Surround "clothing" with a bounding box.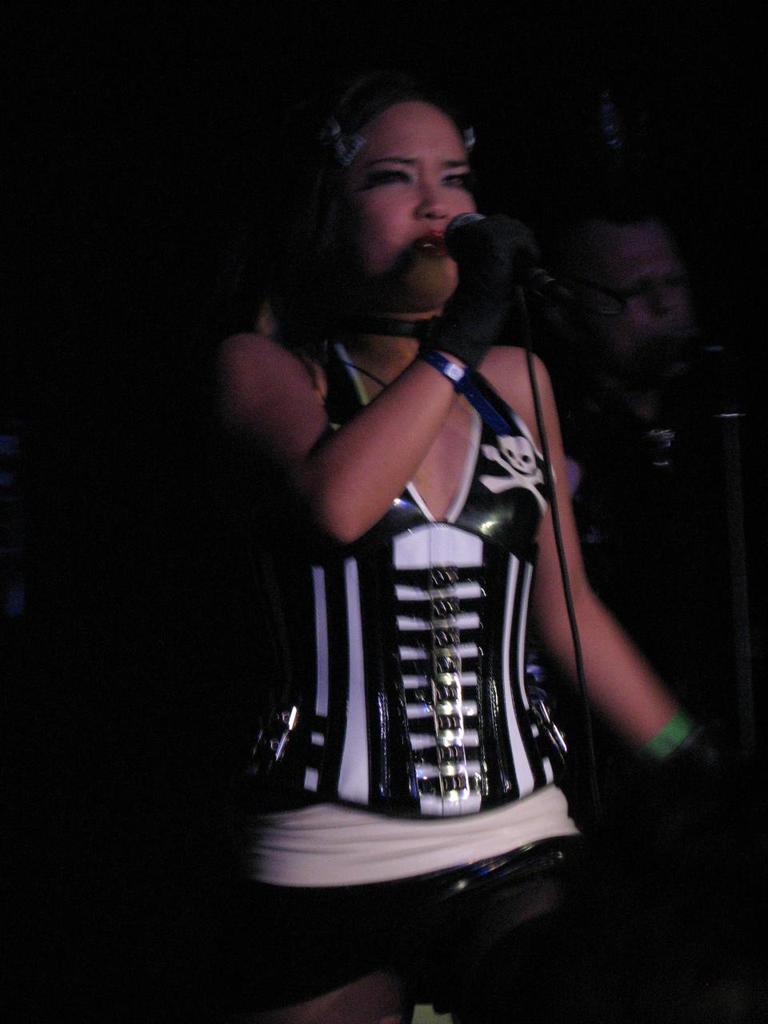
bbox(234, 164, 618, 922).
